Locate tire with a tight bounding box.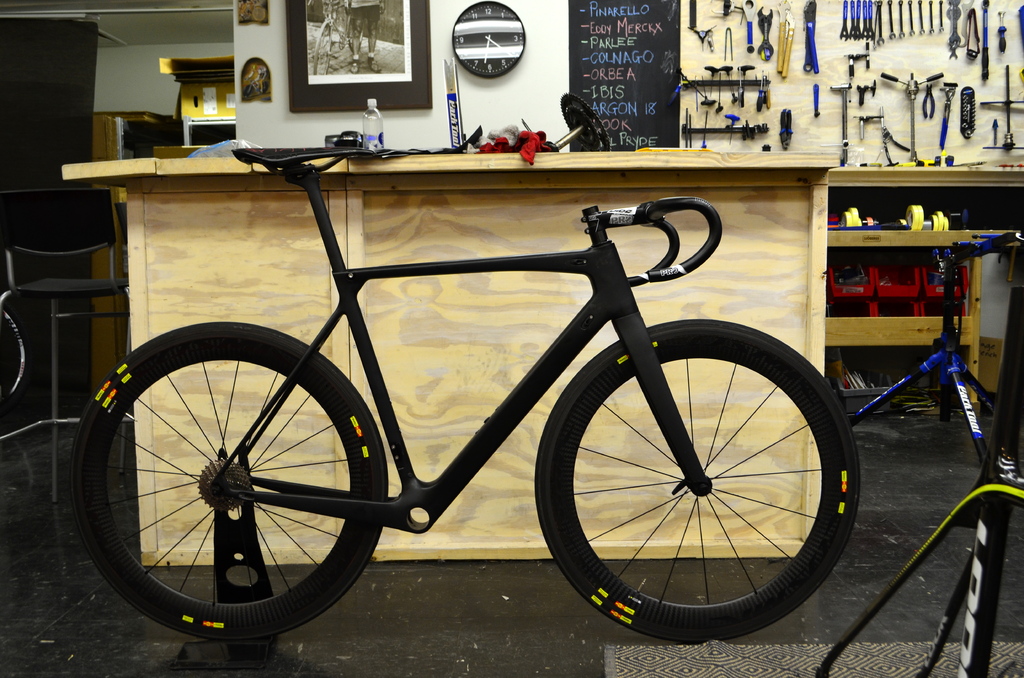
[541, 323, 847, 646].
